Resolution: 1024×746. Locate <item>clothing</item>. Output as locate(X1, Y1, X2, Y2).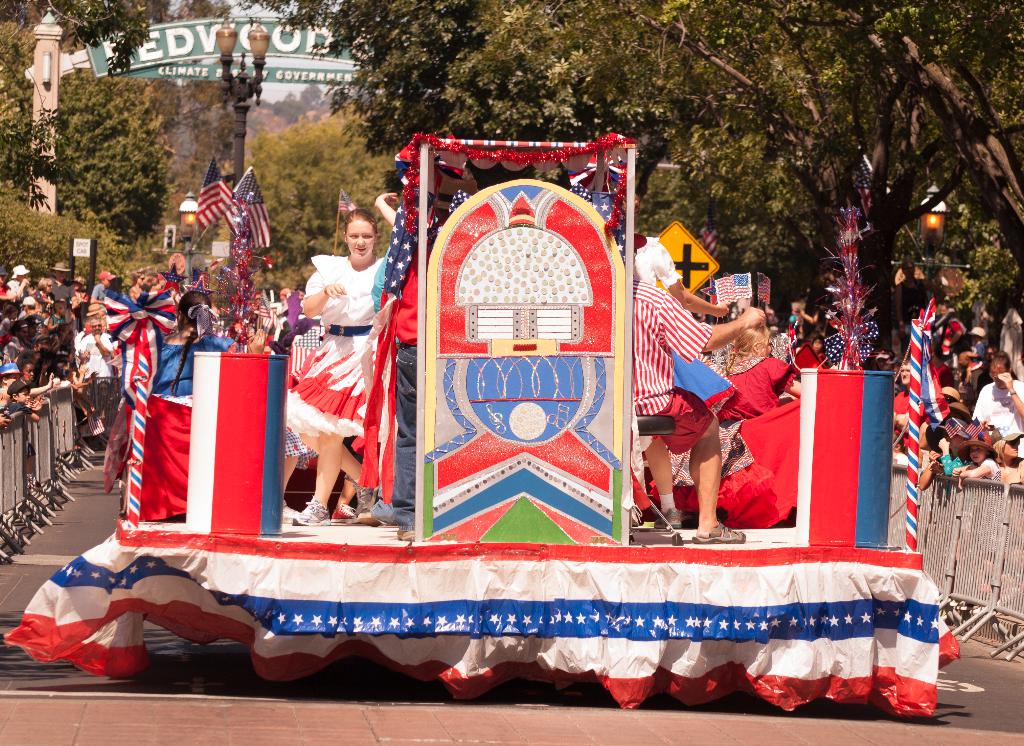
locate(301, 250, 388, 438).
